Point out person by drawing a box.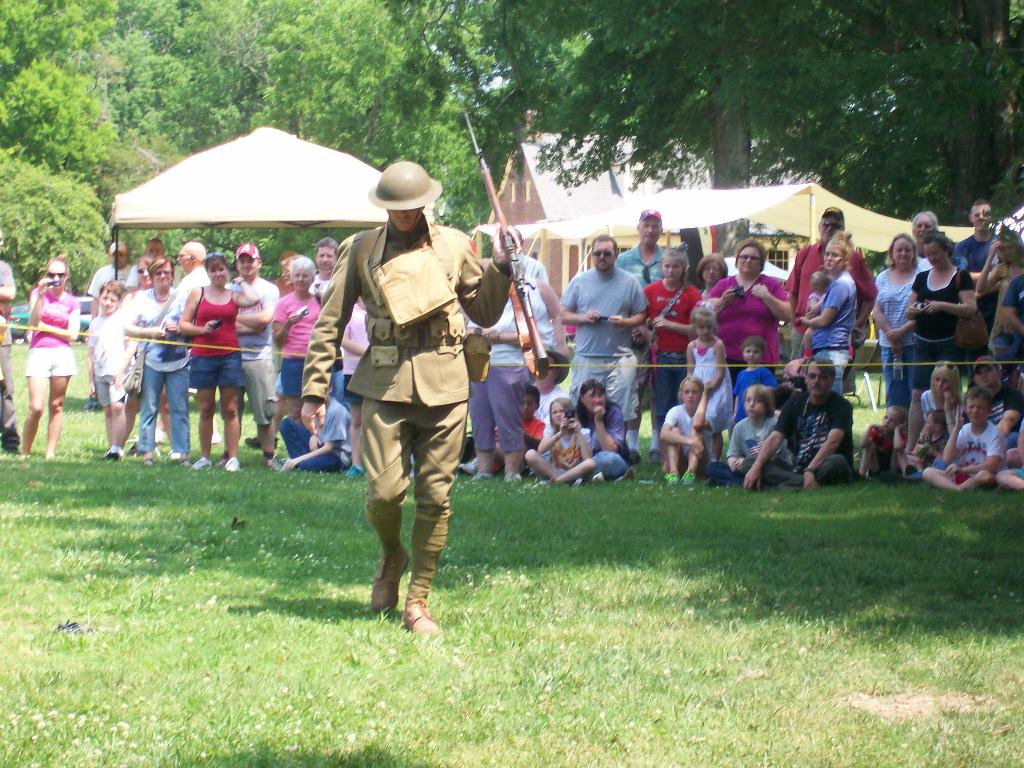
{"left": 632, "top": 242, "right": 703, "bottom": 458}.
